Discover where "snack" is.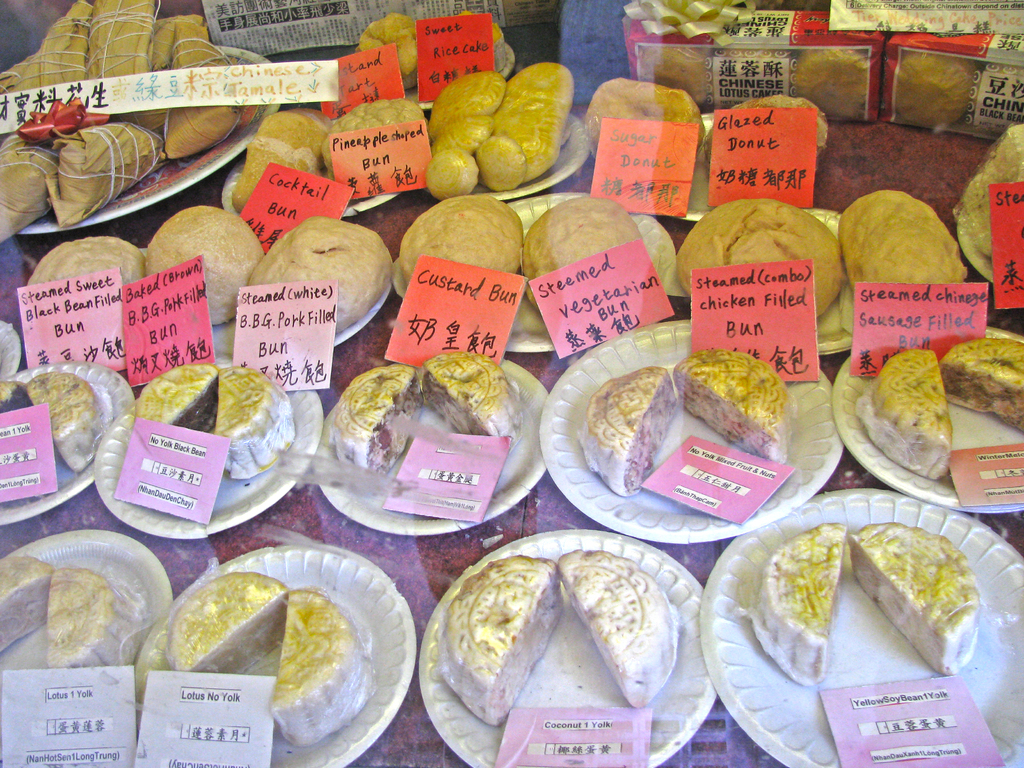
Discovered at <box>743,516,854,682</box>.
